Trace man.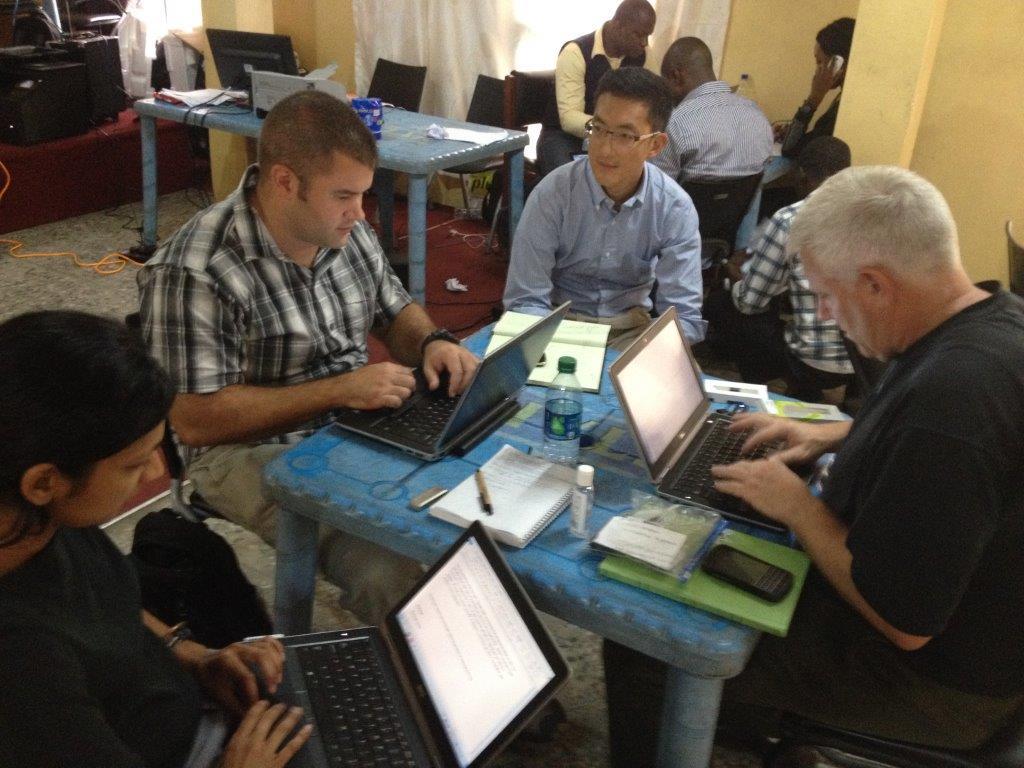
Traced to {"left": 534, "top": 0, "right": 663, "bottom": 181}.
